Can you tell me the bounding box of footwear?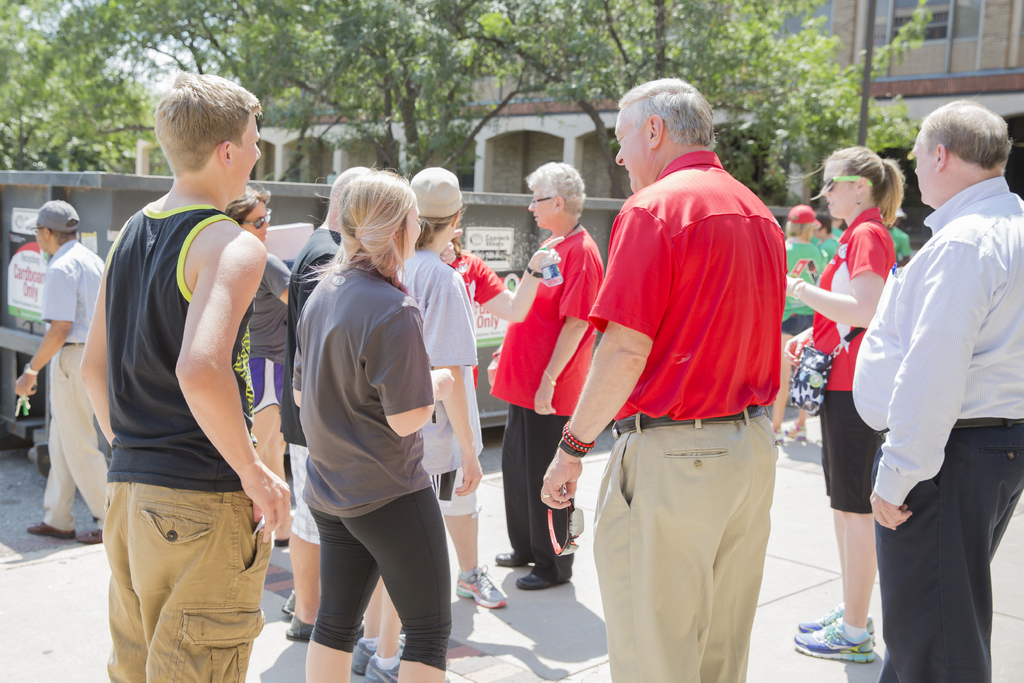
detection(352, 630, 410, 673).
